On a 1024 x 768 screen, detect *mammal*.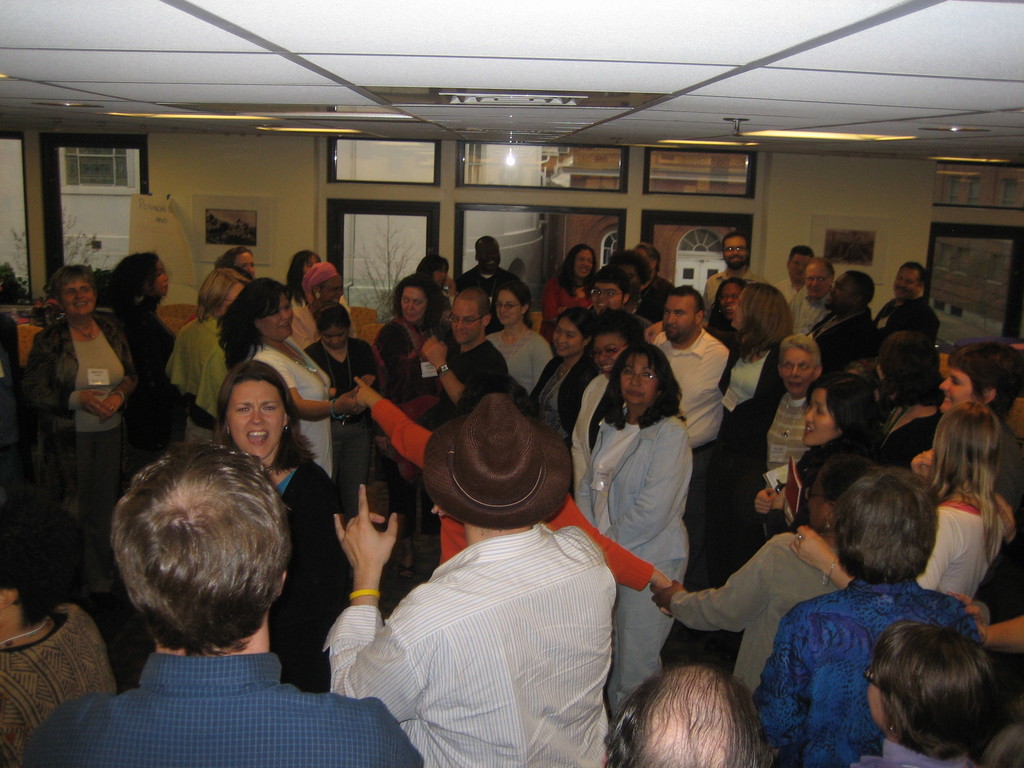
214, 355, 355, 693.
